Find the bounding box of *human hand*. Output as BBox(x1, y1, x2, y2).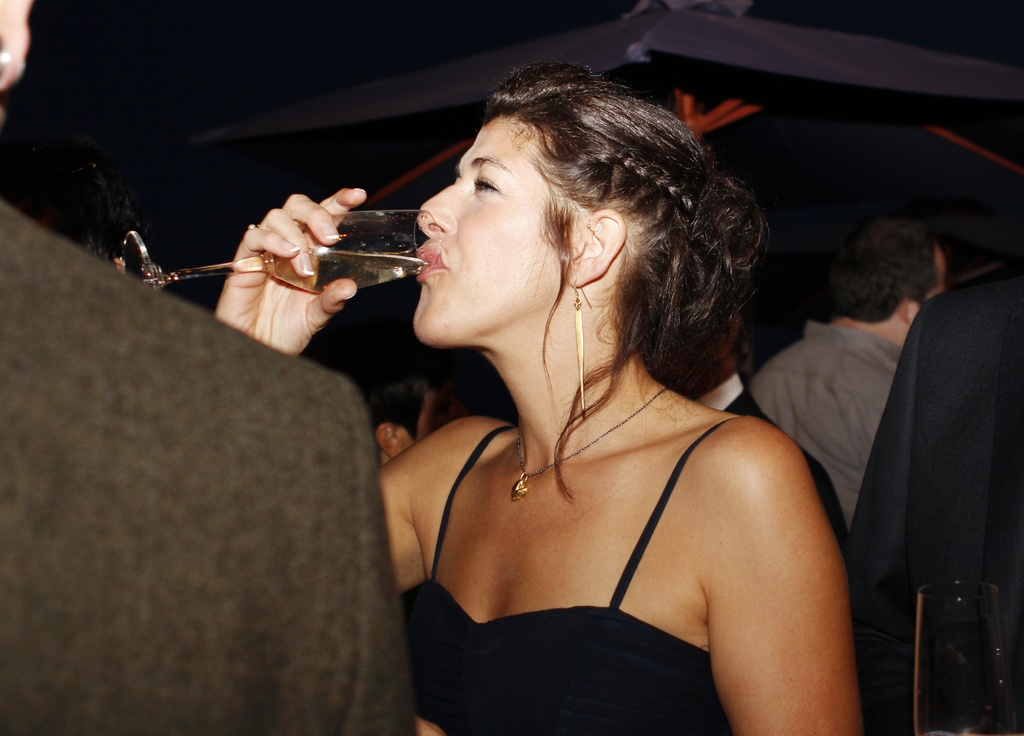
BBox(222, 179, 383, 303).
